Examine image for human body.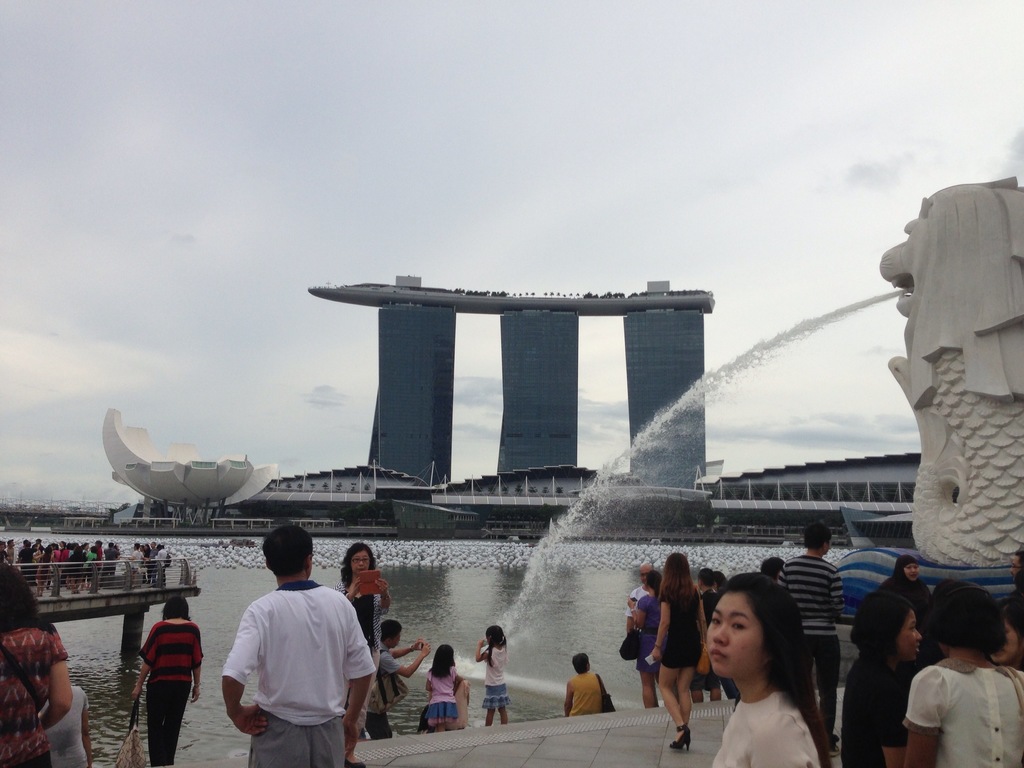
Examination result: 375,620,429,725.
